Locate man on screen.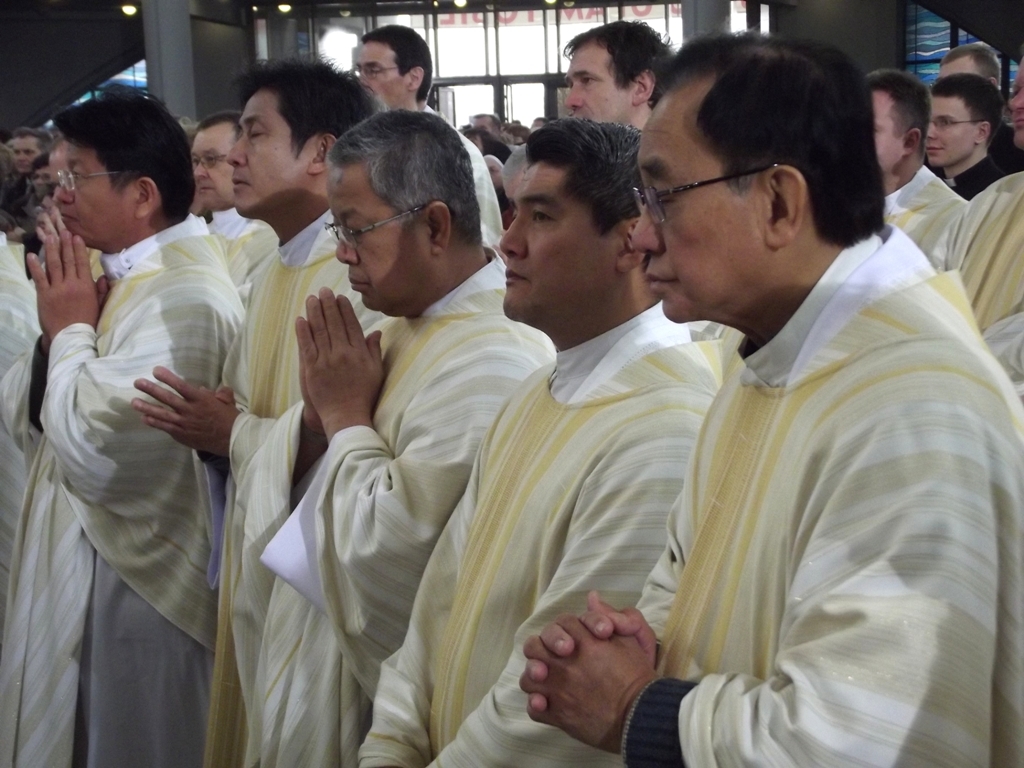
On screen at rect(869, 74, 969, 263).
